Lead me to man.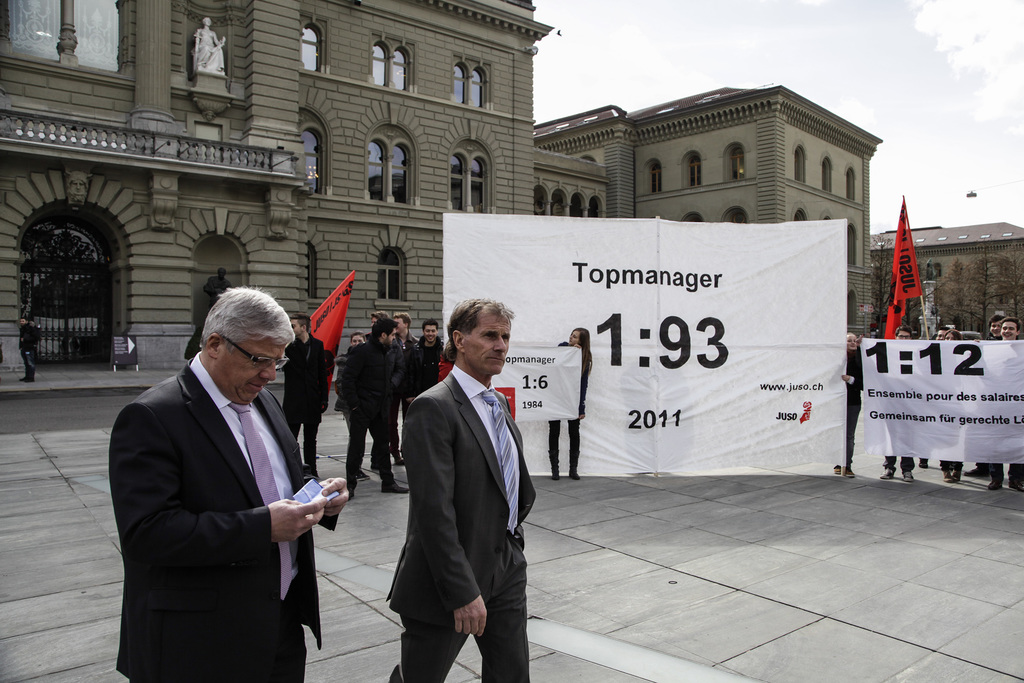
Lead to x1=95, y1=286, x2=353, y2=682.
